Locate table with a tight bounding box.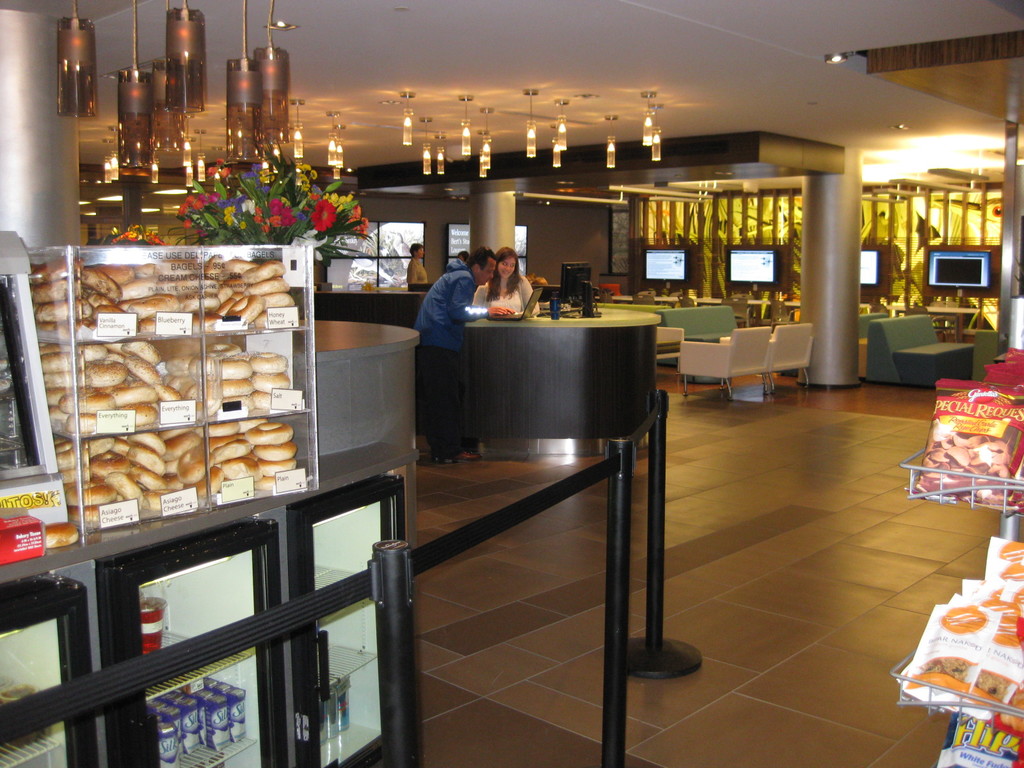
(left=700, top=299, right=801, bottom=325).
